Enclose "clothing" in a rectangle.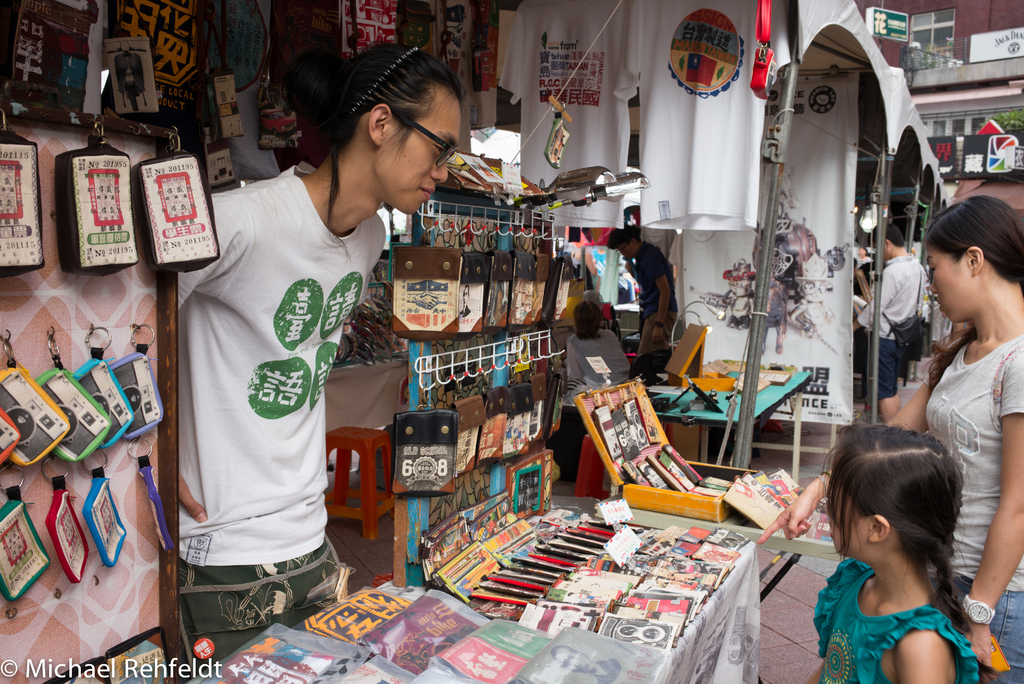
{"x1": 809, "y1": 553, "x2": 986, "y2": 683}.
